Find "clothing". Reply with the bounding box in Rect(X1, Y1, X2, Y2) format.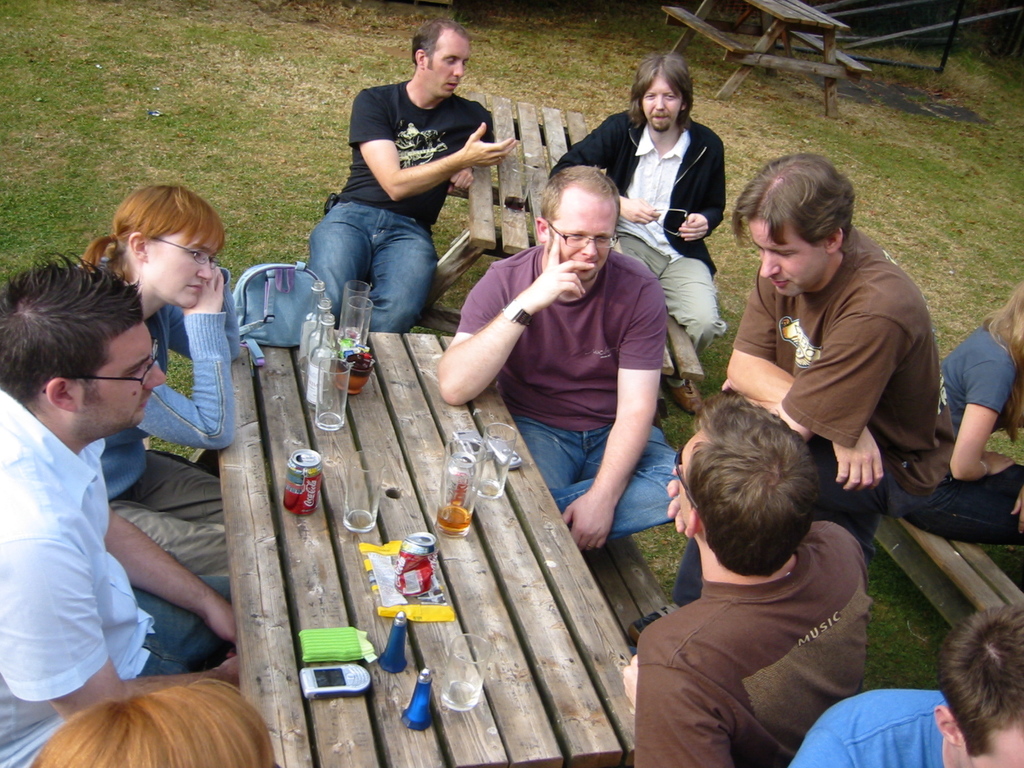
Rect(553, 109, 729, 381).
